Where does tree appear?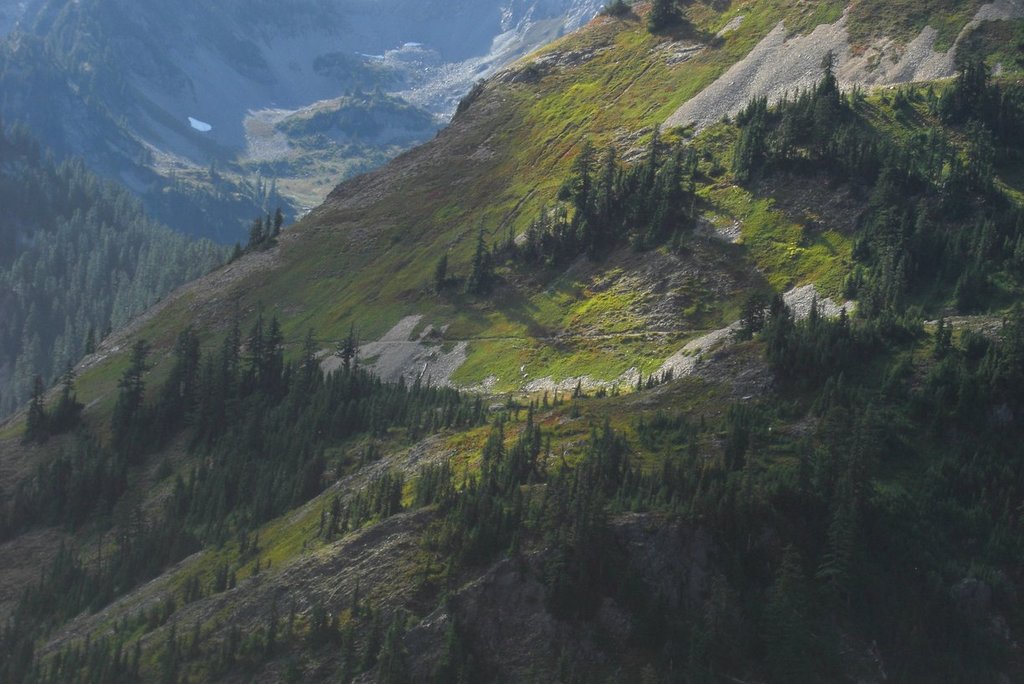
Appears at x1=879 y1=360 x2=916 y2=421.
